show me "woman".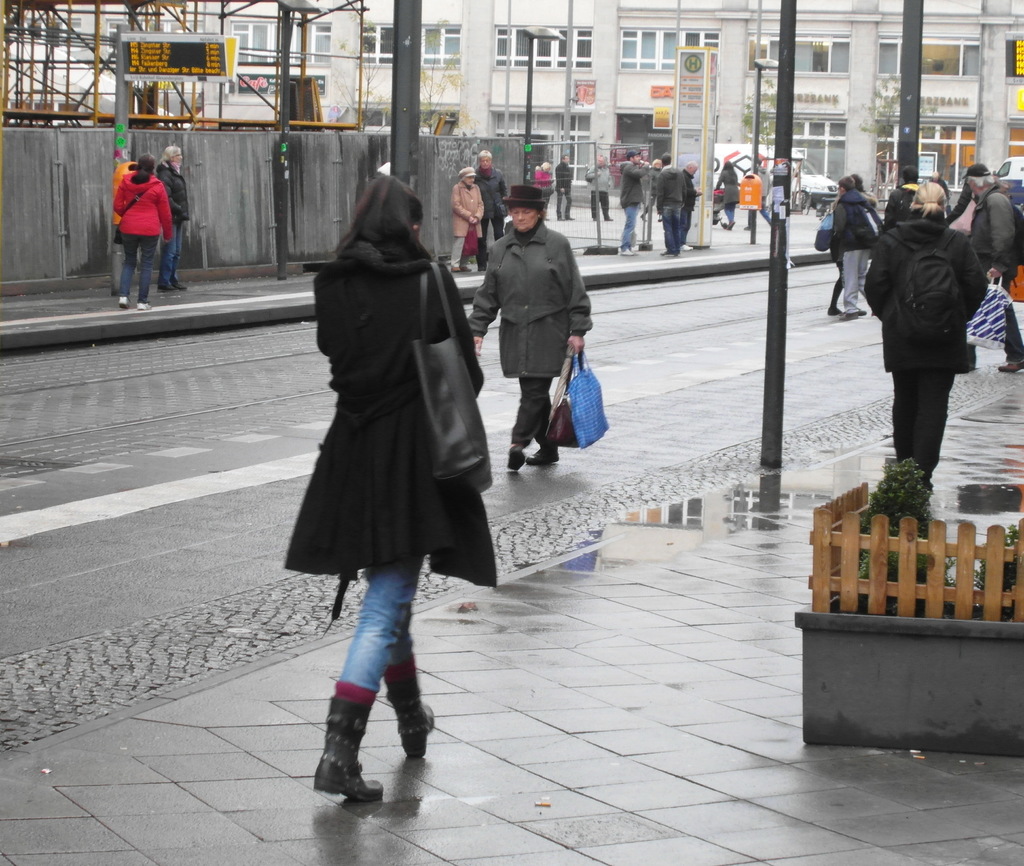
"woman" is here: bbox=[831, 168, 871, 317].
